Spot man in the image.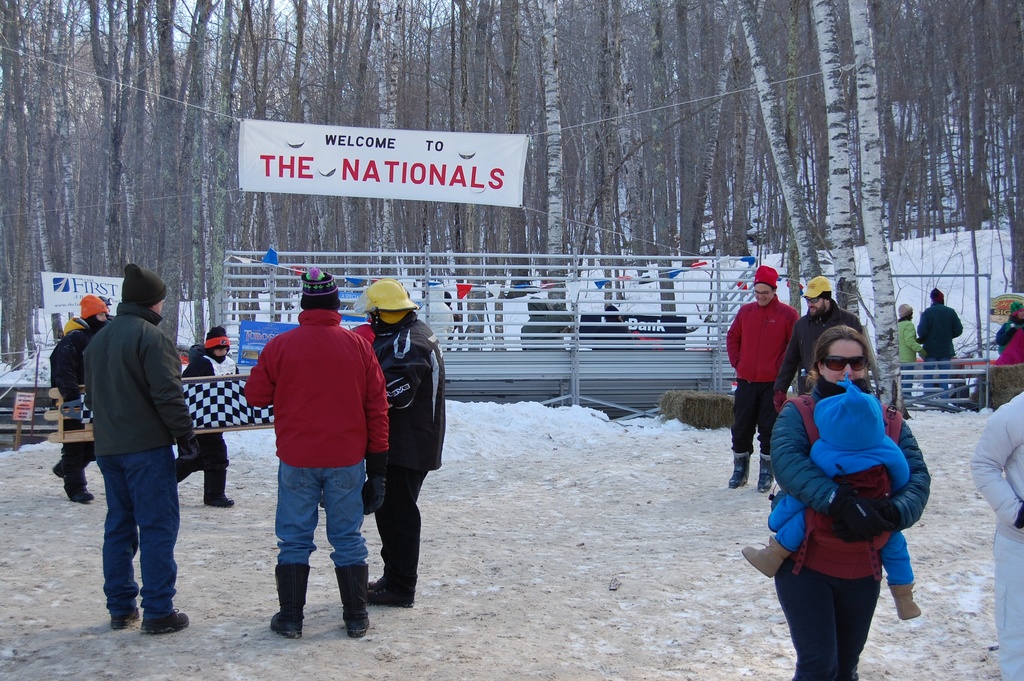
man found at 64:268:202:635.
